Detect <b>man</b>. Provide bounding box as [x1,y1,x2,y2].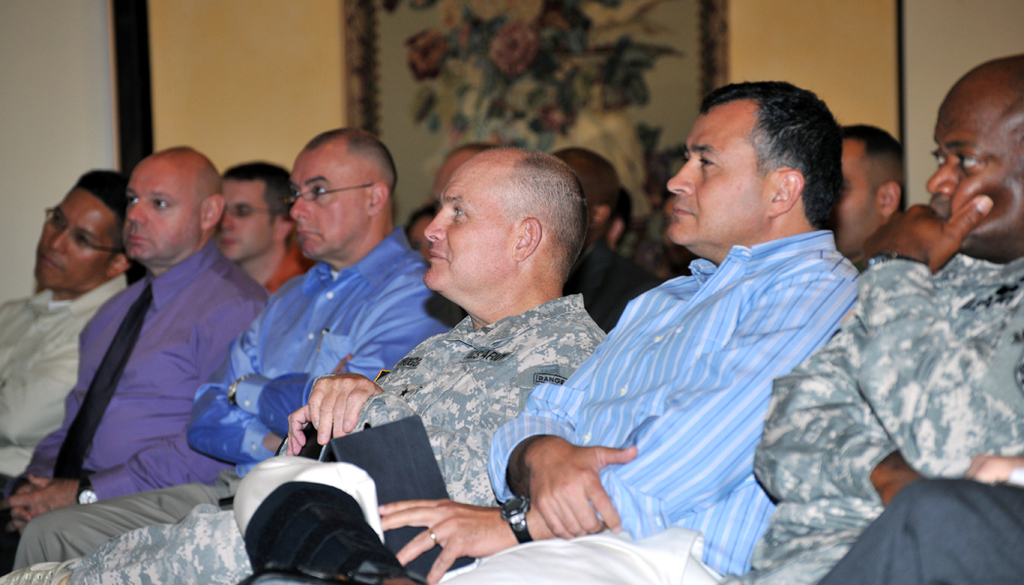
[831,120,906,270].
